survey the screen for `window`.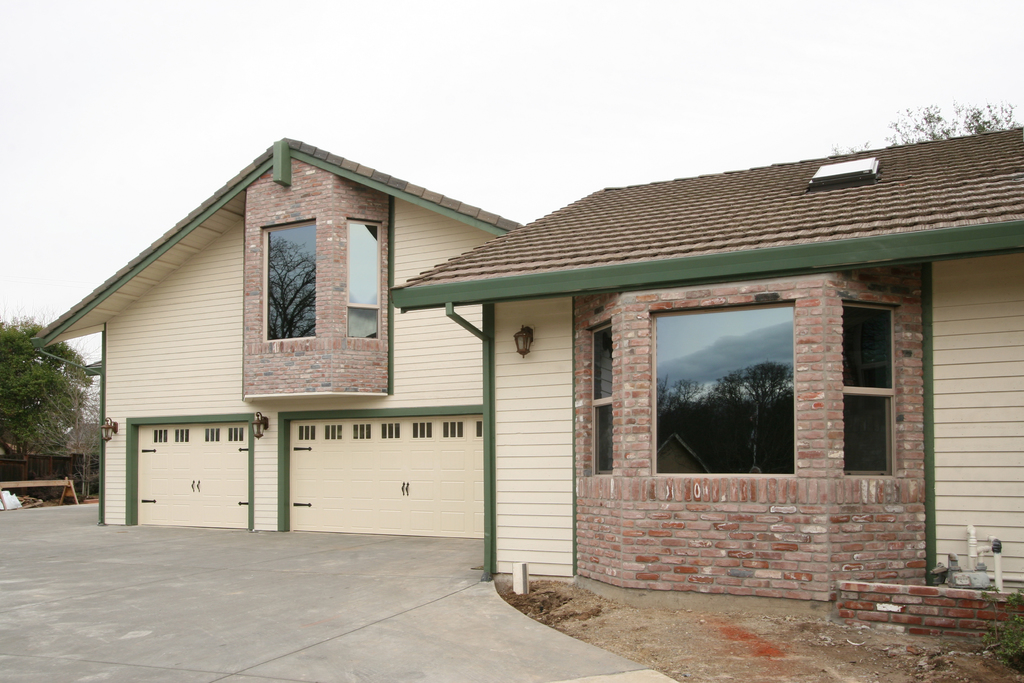
Survey found: bbox=[658, 296, 824, 498].
